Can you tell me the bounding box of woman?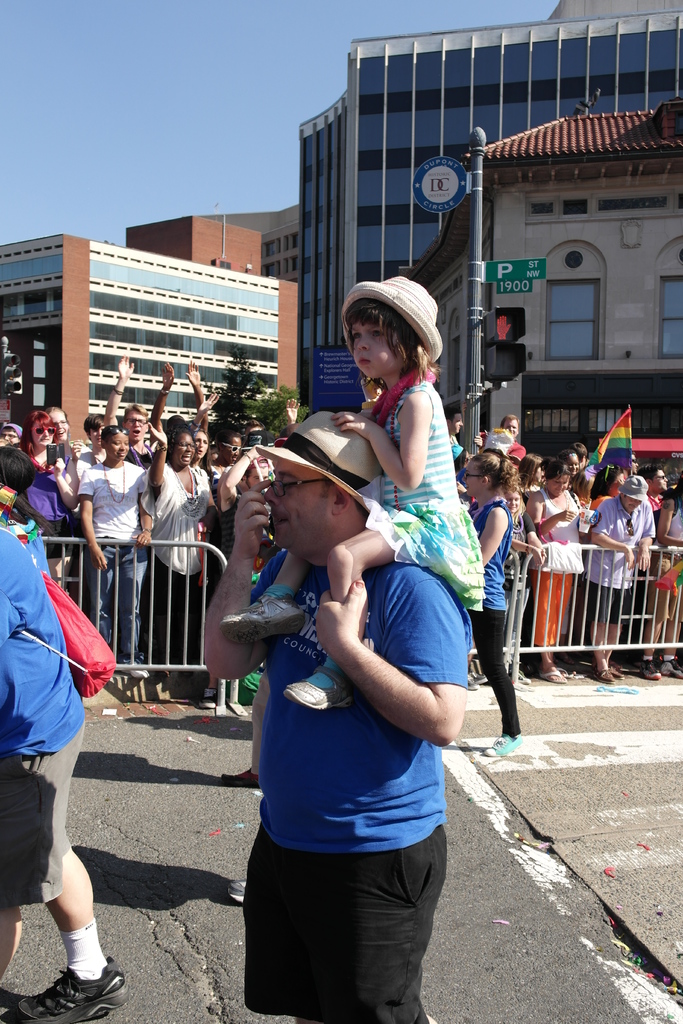
rect(99, 354, 159, 473).
